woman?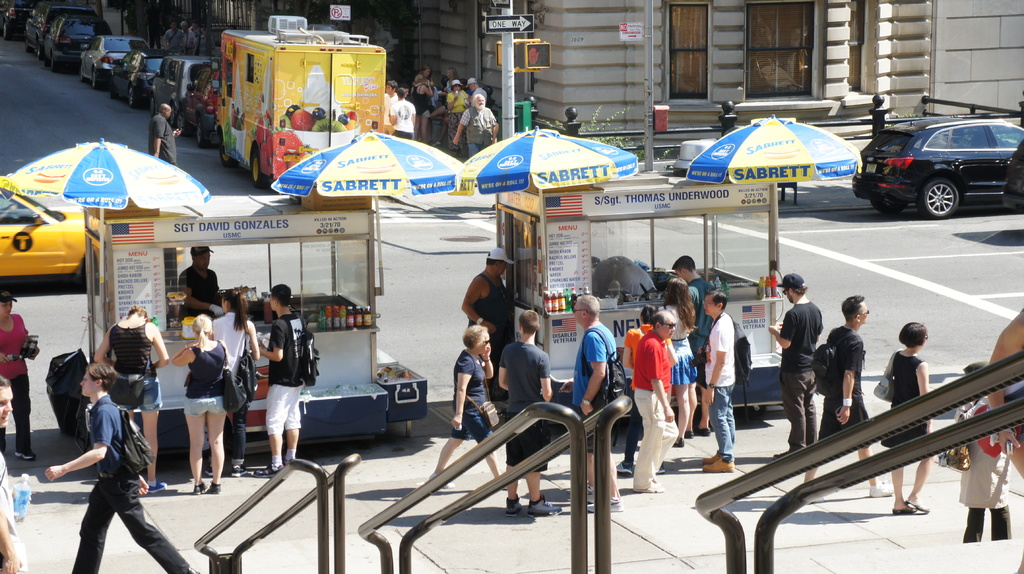
rect(630, 284, 701, 440)
